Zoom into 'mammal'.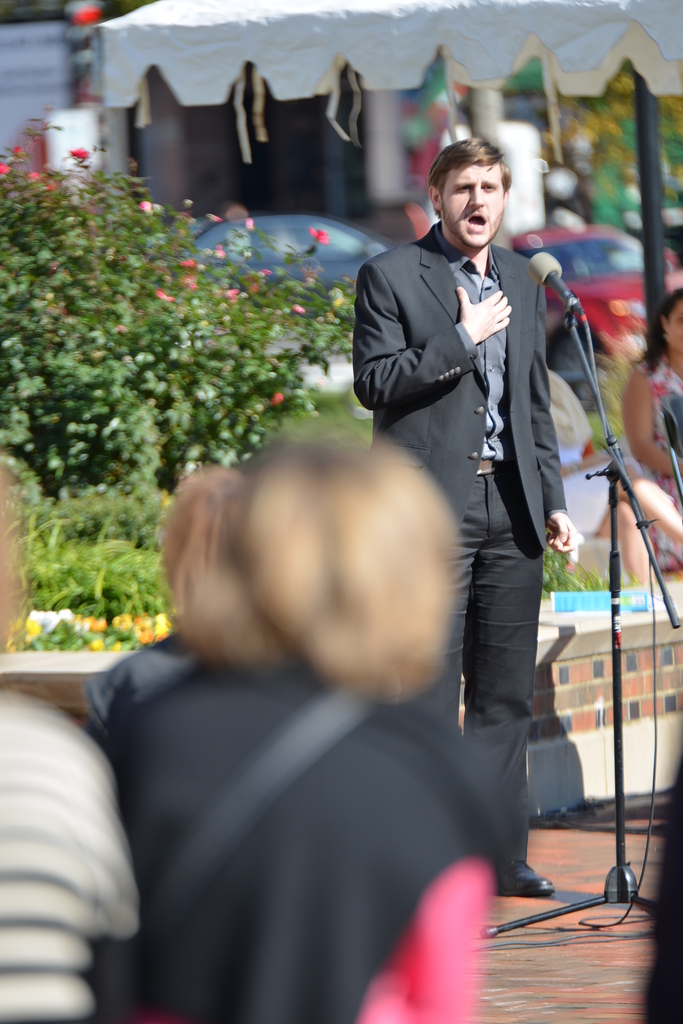
Zoom target: 67:460:256:748.
